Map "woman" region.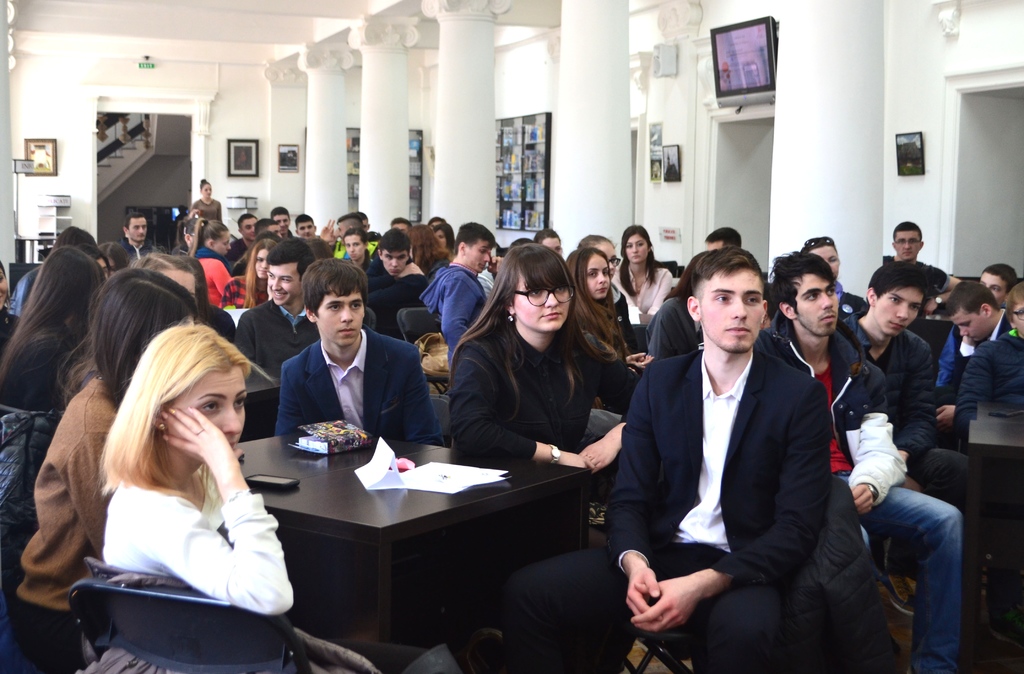
Mapped to x1=564 y1=248 x2=656 y2=416.
